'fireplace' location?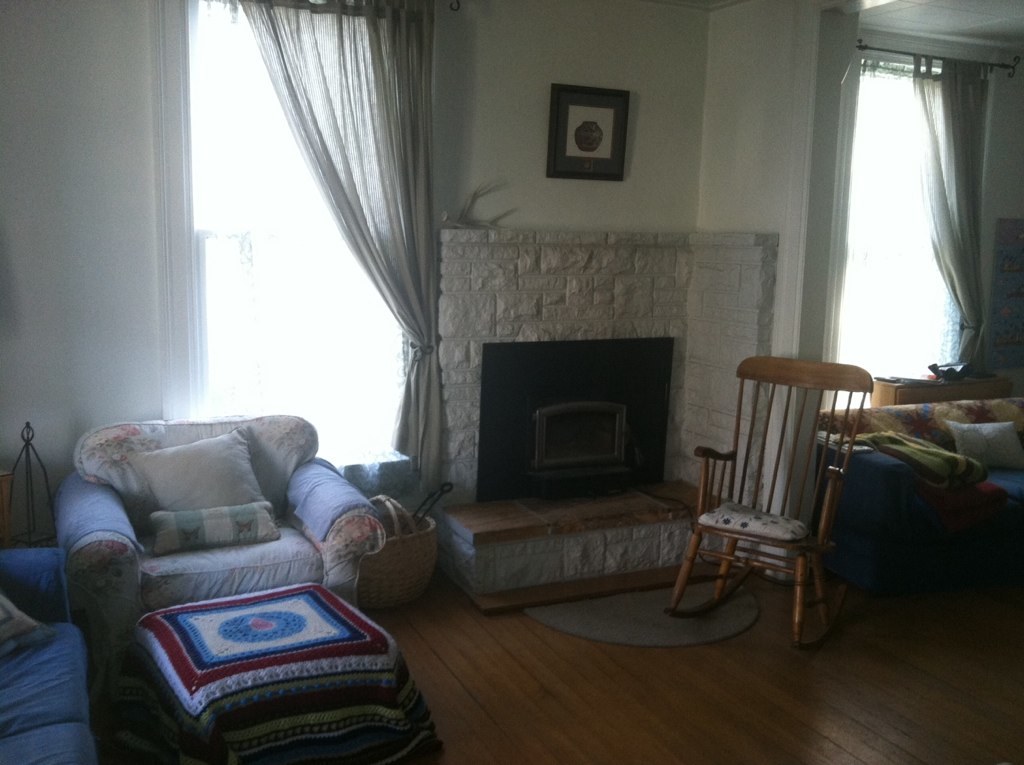
bbox=(479, 332, 670, 506)
